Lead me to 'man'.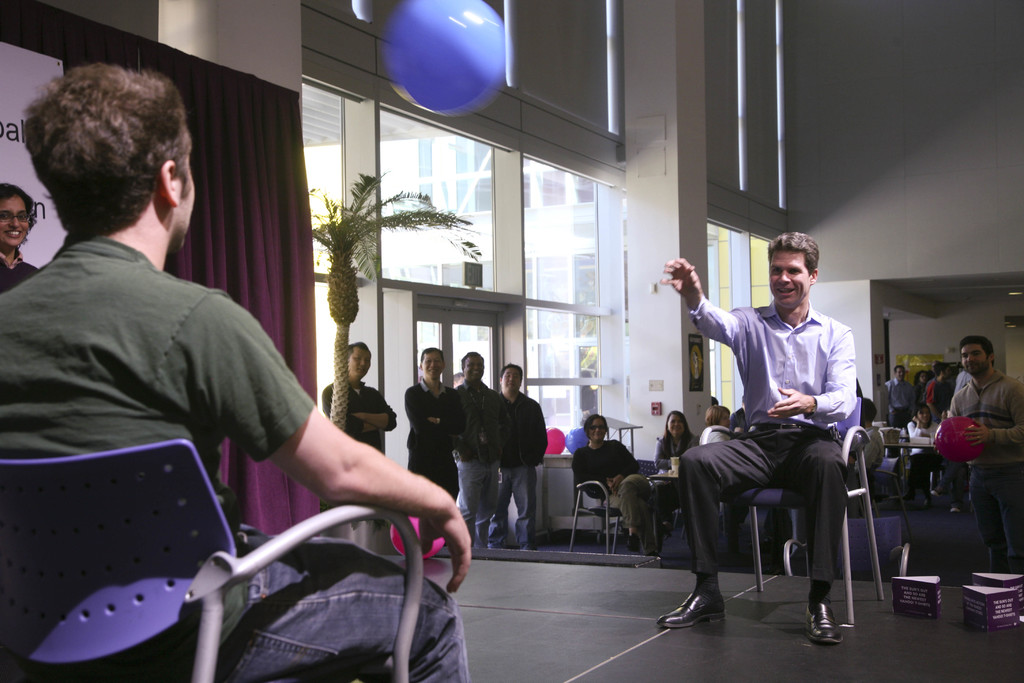
Lead to <bbox>939, 332, 1023, 571</bbox>.
